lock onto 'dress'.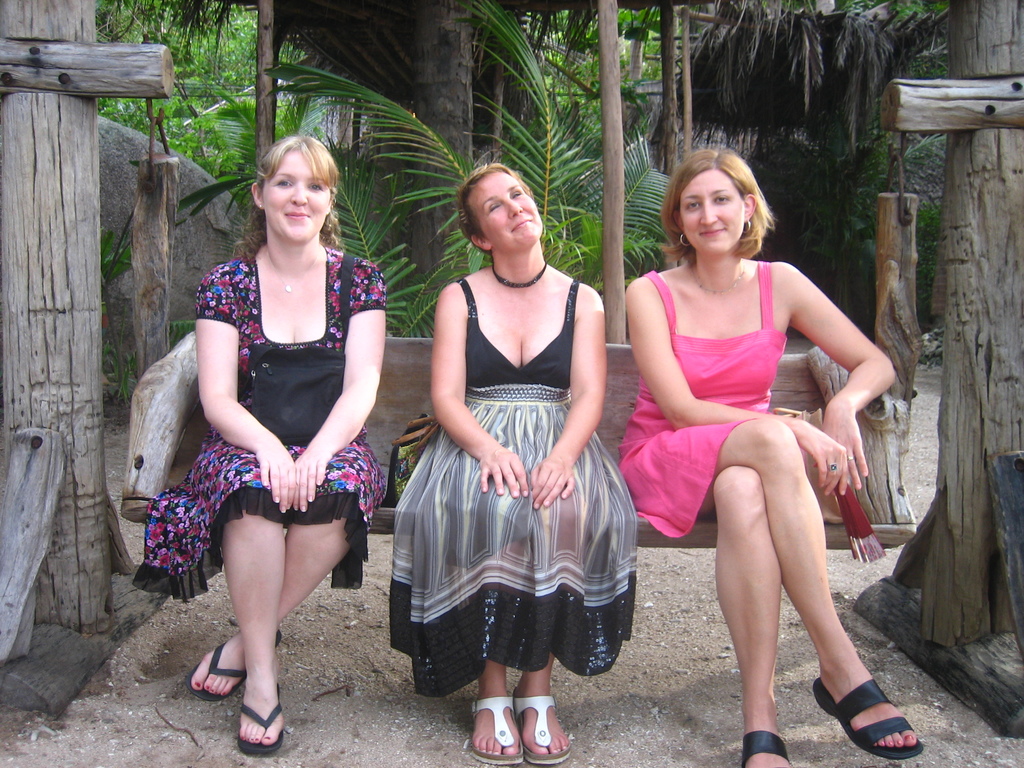
Locked: bbox(395, 257, 632, 666).
